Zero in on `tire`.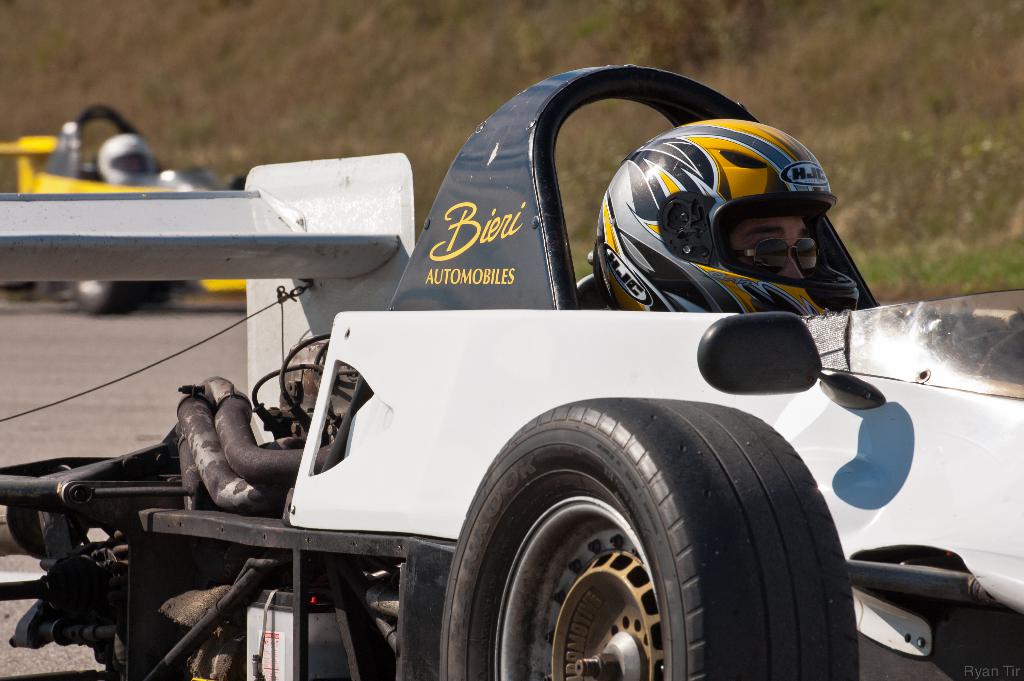
Zeroed in: 454 400 866 680.
